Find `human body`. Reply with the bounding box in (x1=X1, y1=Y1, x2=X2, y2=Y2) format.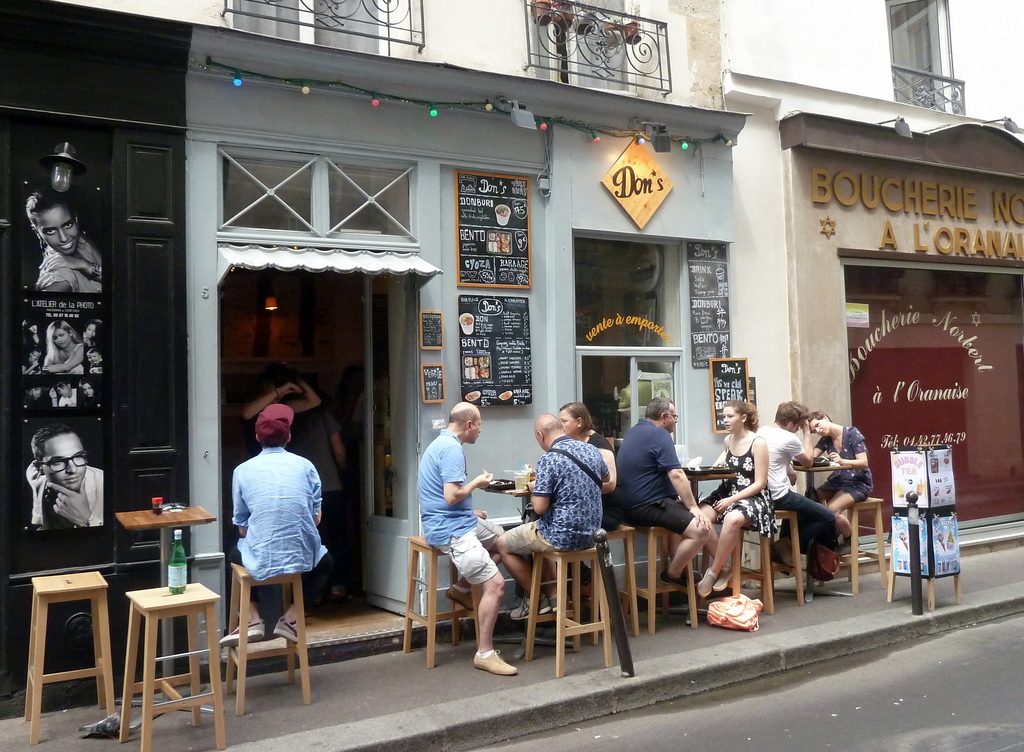
(x1=24, y1=190, x2=99, y2=291).
